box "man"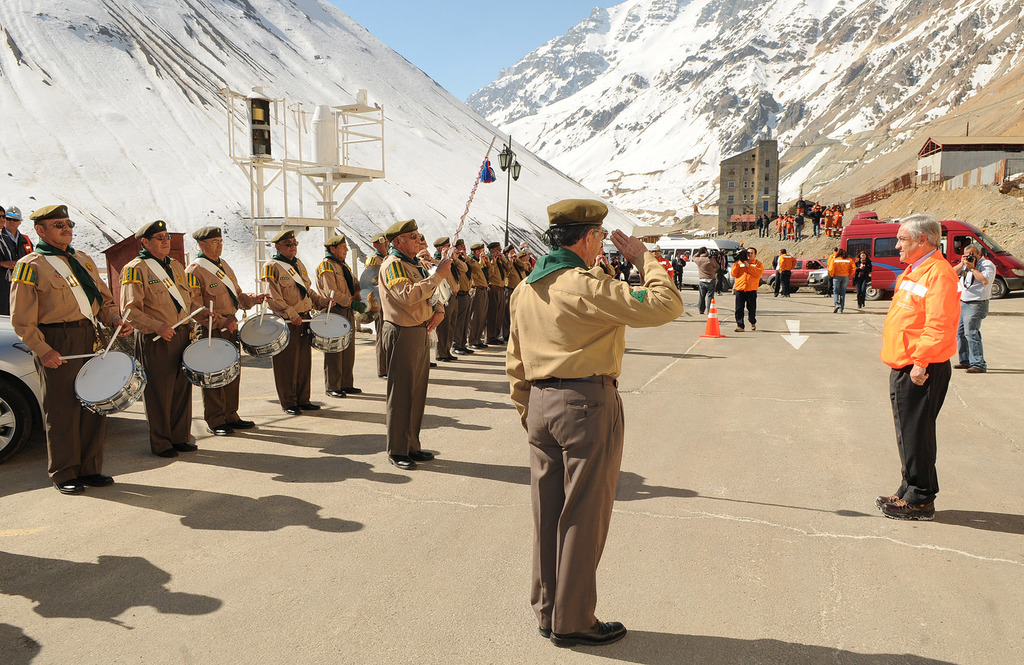
region(262, 224, 340, 413)
